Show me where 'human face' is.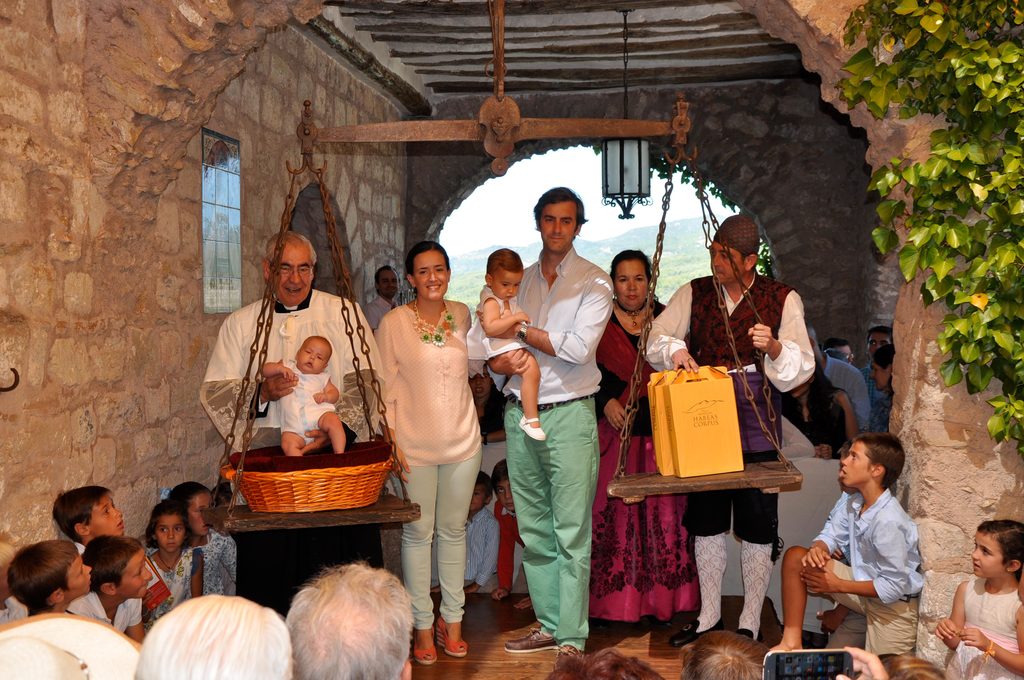
'human face' is at pyautogui.locateOnScreen(70, 558, 93, 601).
